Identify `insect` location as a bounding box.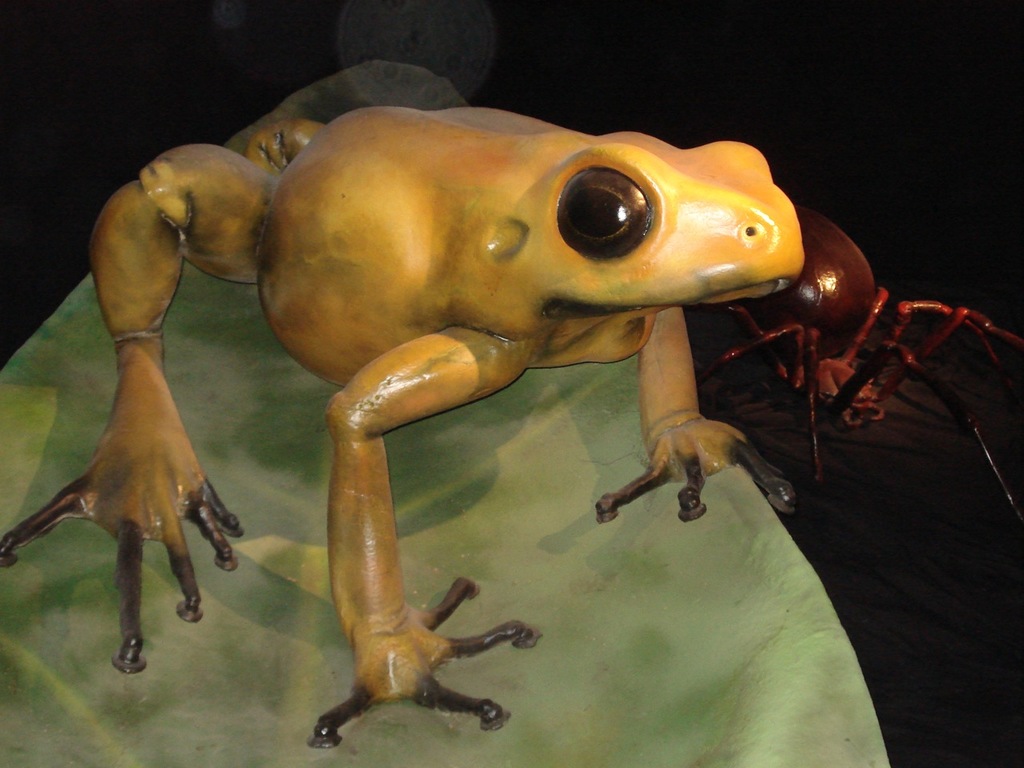
bbox=[694, 202, 1023, 530].
